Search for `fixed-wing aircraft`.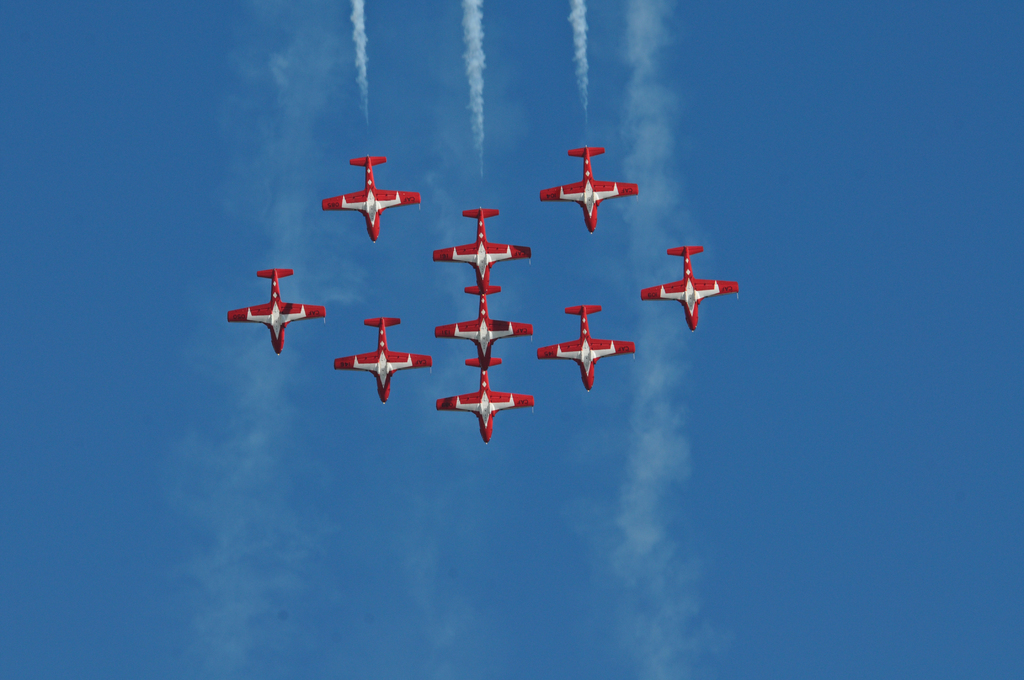
Found at <box>640,245,740,334</box>.
